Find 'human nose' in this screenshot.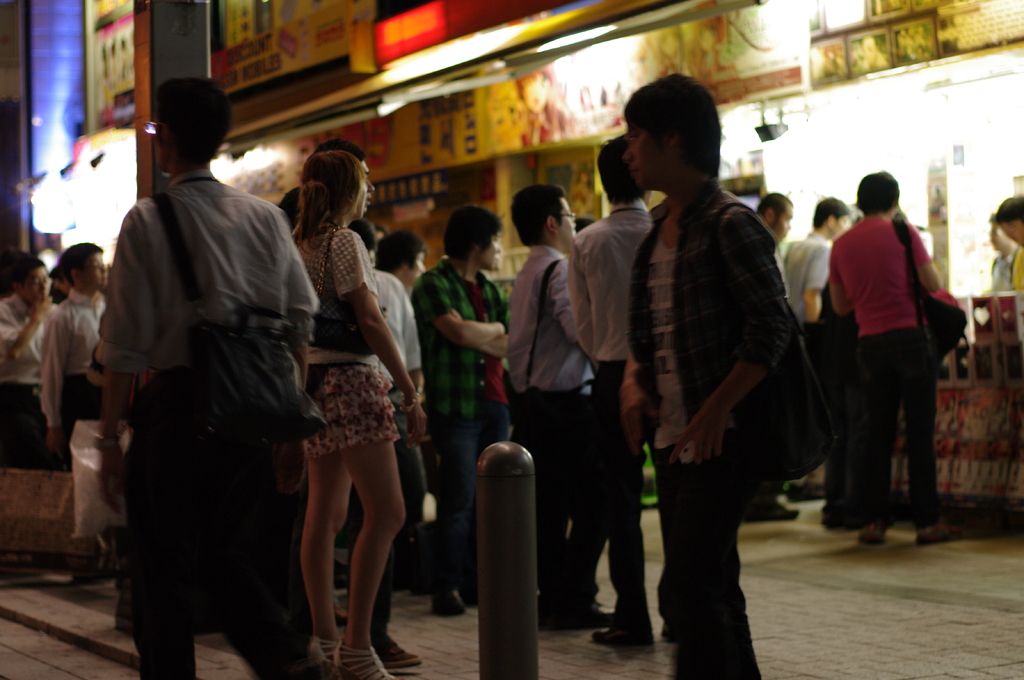
The bounding box for 'human nose' is x1=570 y1=222 x2=576 y2=228.
